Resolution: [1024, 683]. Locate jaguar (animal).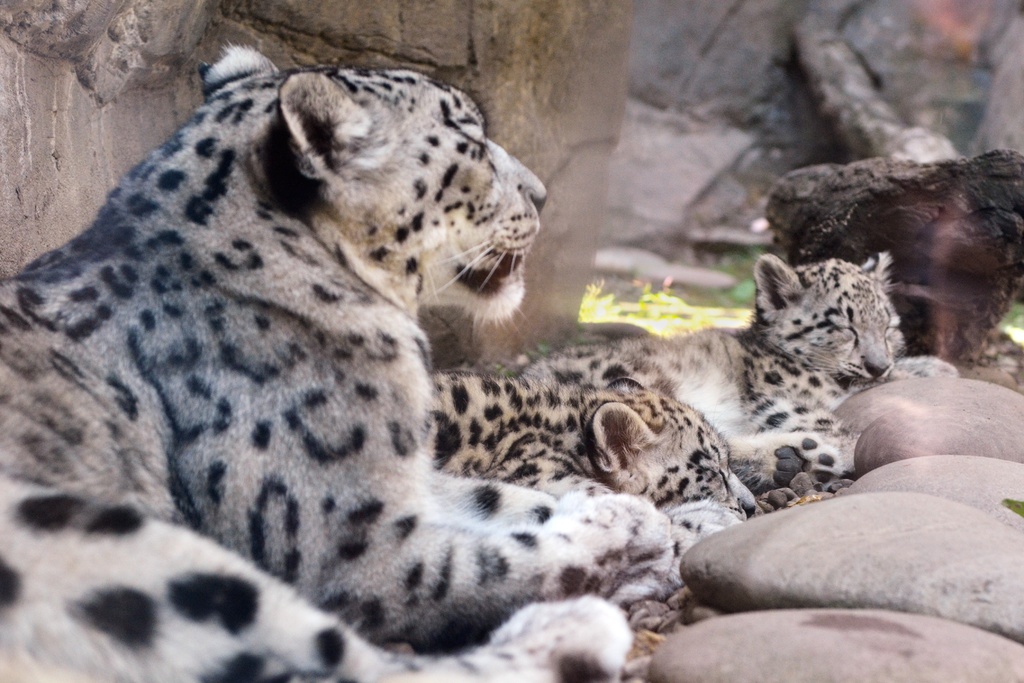
[left=519, top=253, right=963, bottom=493].
